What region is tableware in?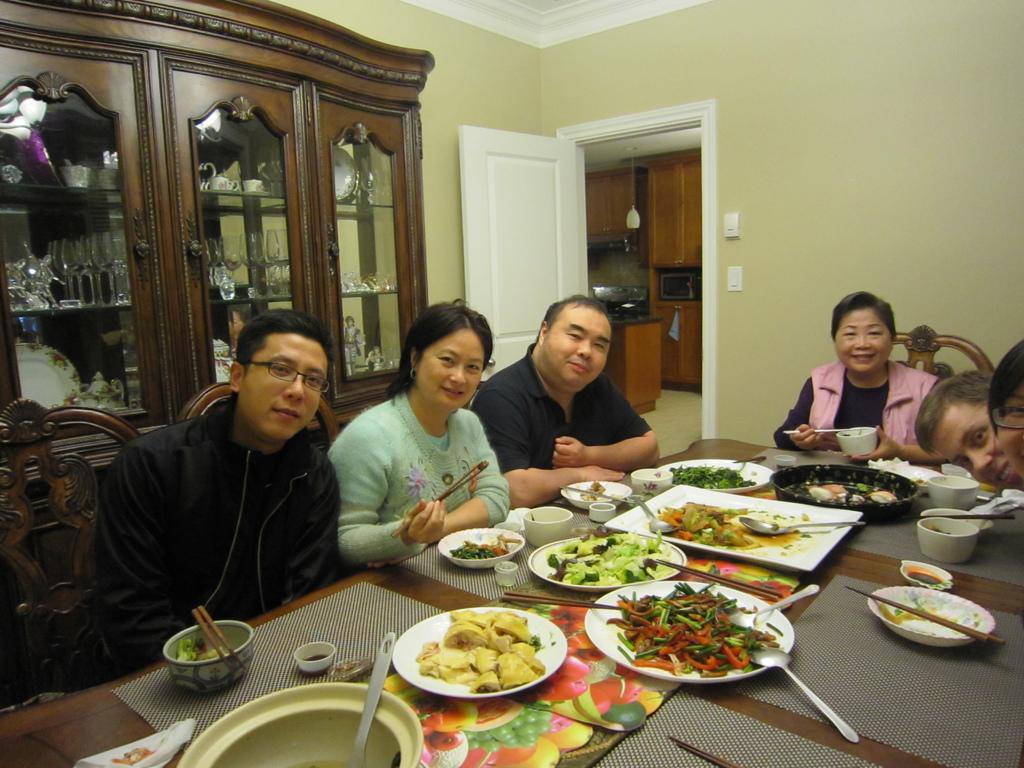
bbox(177, 682, 436, 767).
